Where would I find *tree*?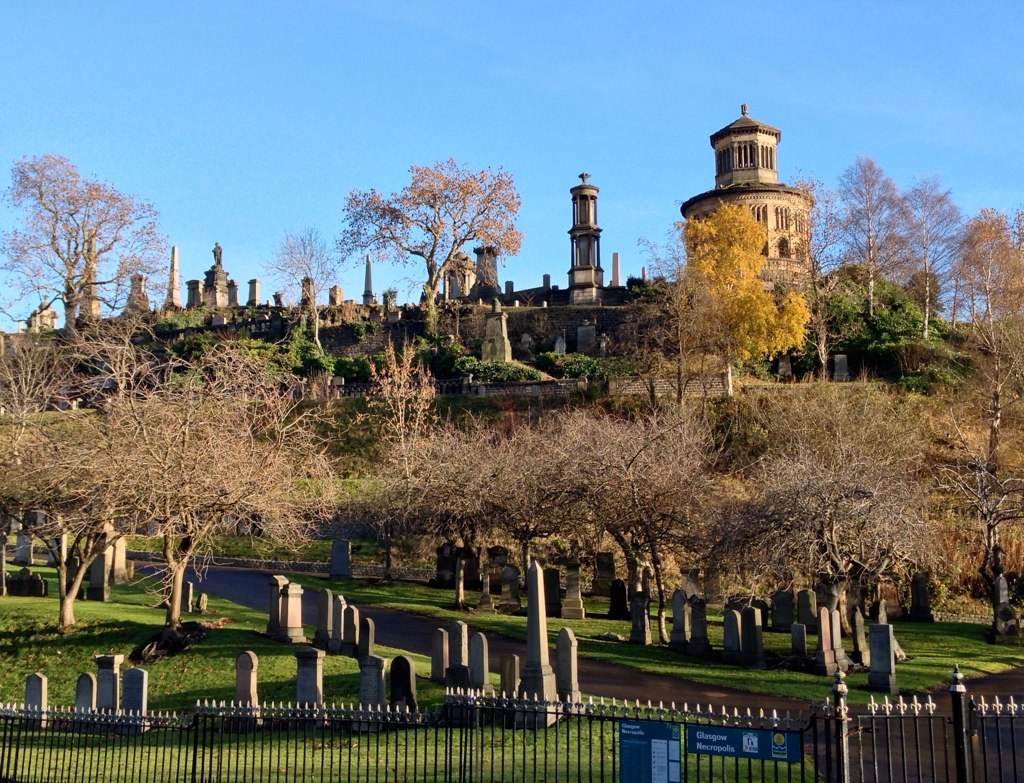
At <region>17, 144, 156, 346</region>.
